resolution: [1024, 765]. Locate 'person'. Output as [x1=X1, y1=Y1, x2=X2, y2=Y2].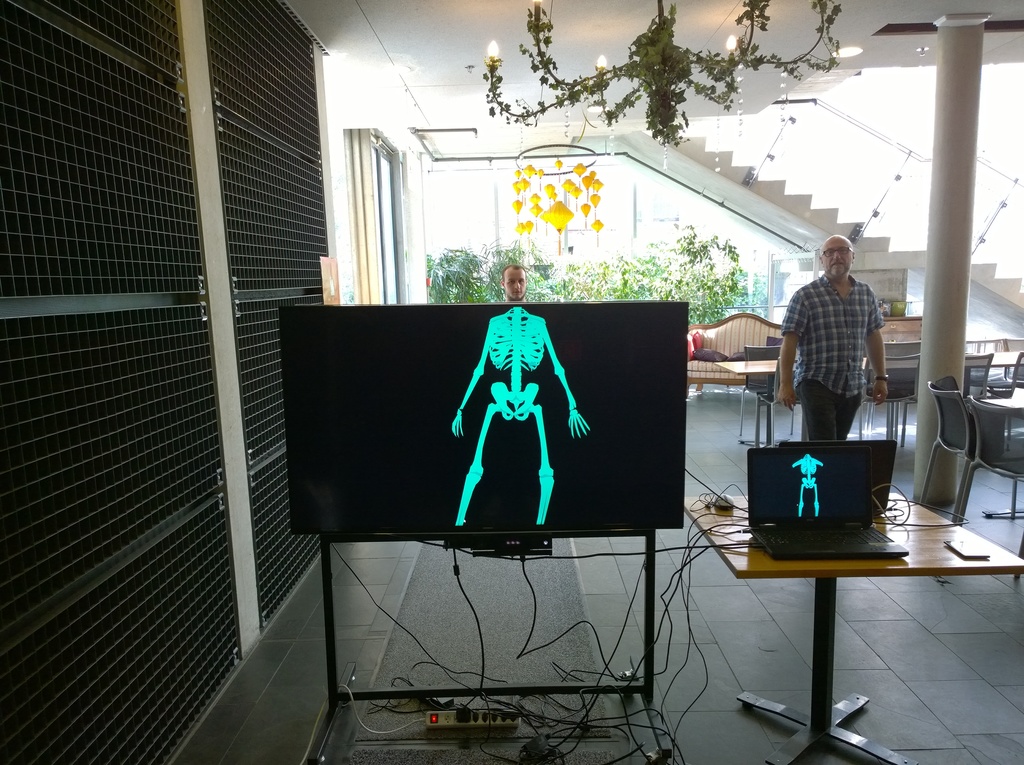
[x1=504, y1=264, x2=529, y2=298].
